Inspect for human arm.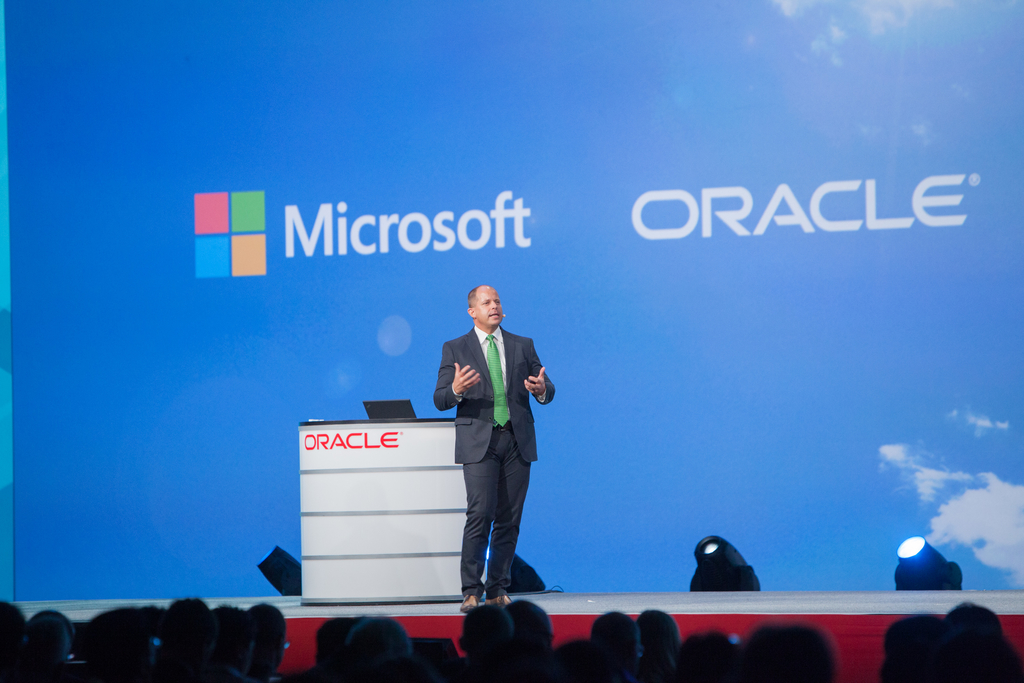
Inspection: [432,340,478,409].
